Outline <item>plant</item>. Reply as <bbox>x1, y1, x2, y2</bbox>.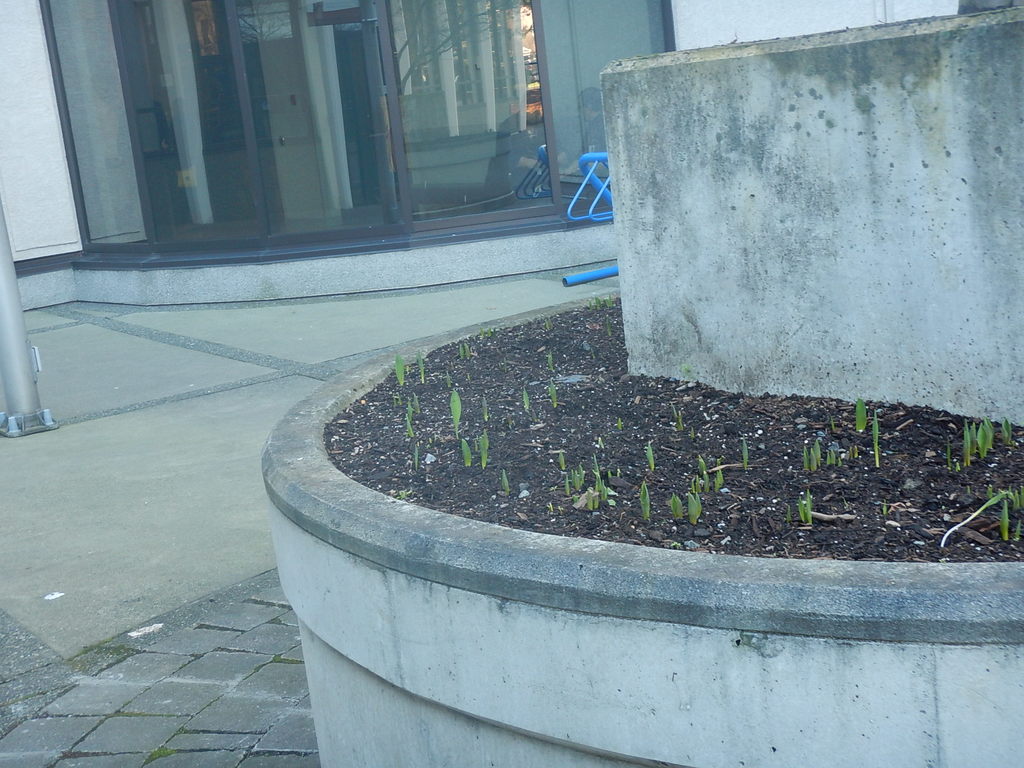
<bbox>480, 328, 489, 338</bbox>.
